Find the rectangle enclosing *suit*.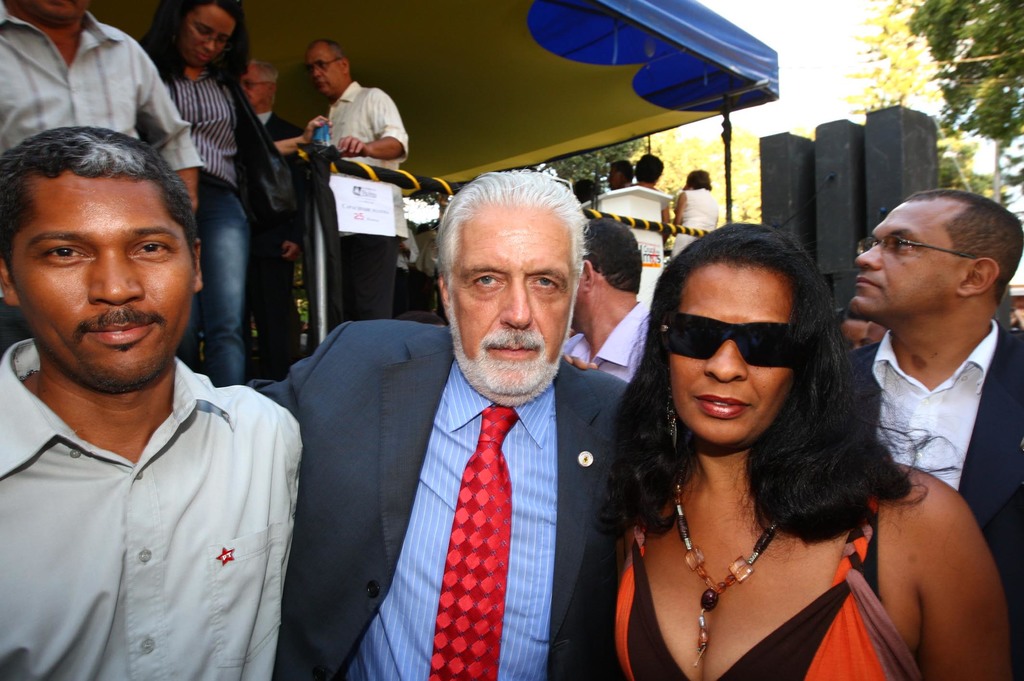
(248,321,636,680).
